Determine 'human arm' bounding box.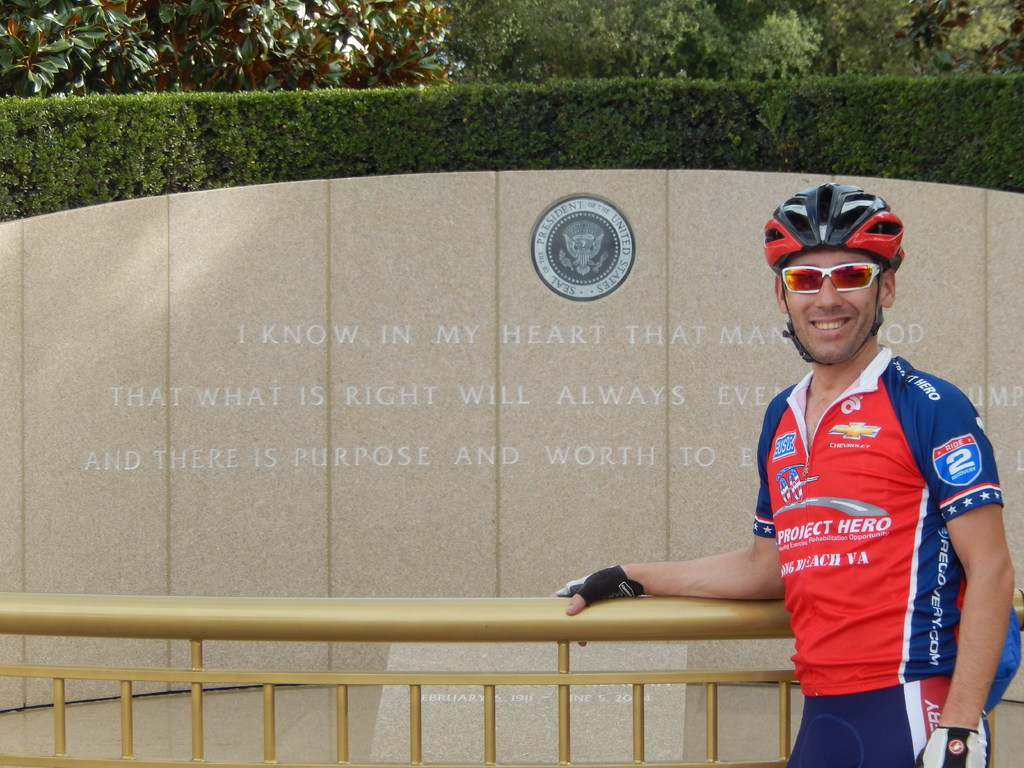
Determined: bbox(930, 410, 1012, 759).
